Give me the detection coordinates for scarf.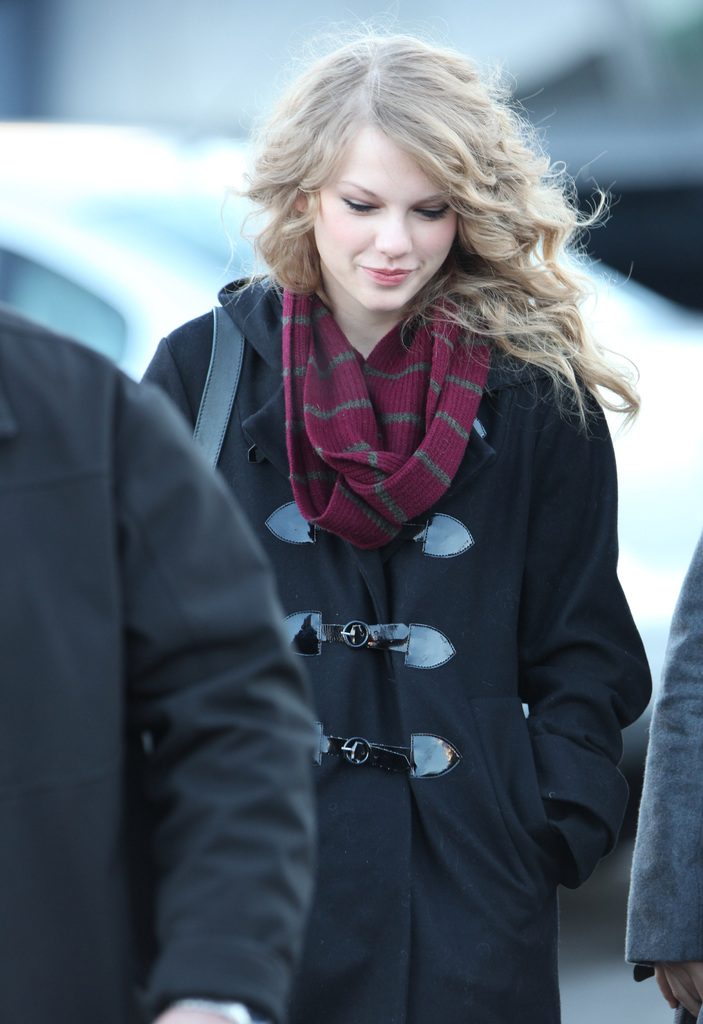
BBox(285, 259, 500, 553).
